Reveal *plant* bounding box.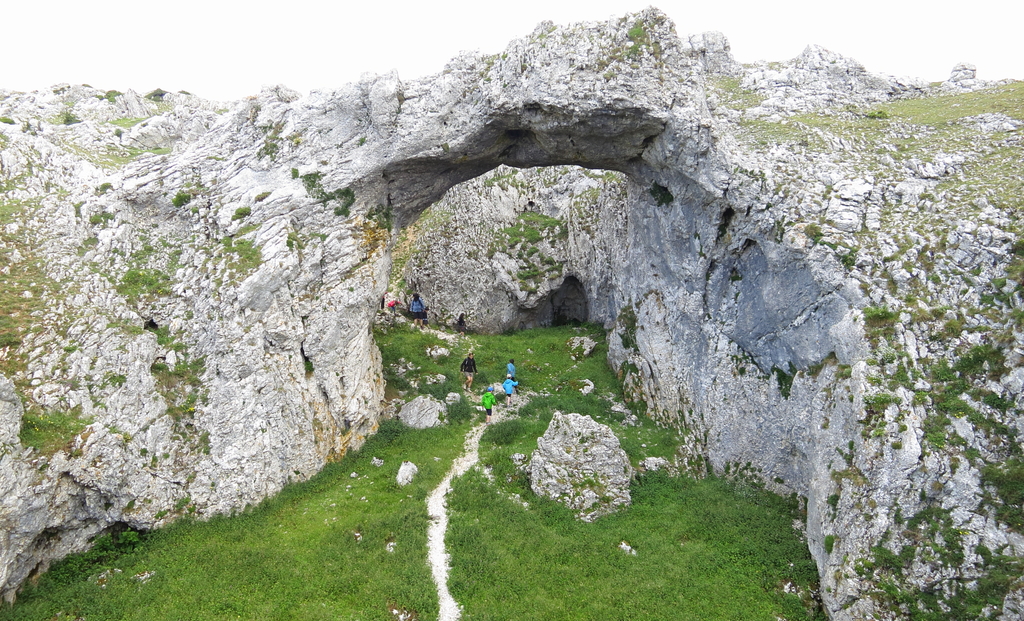
Revealed: select_region(618, 297, 636, 351).
